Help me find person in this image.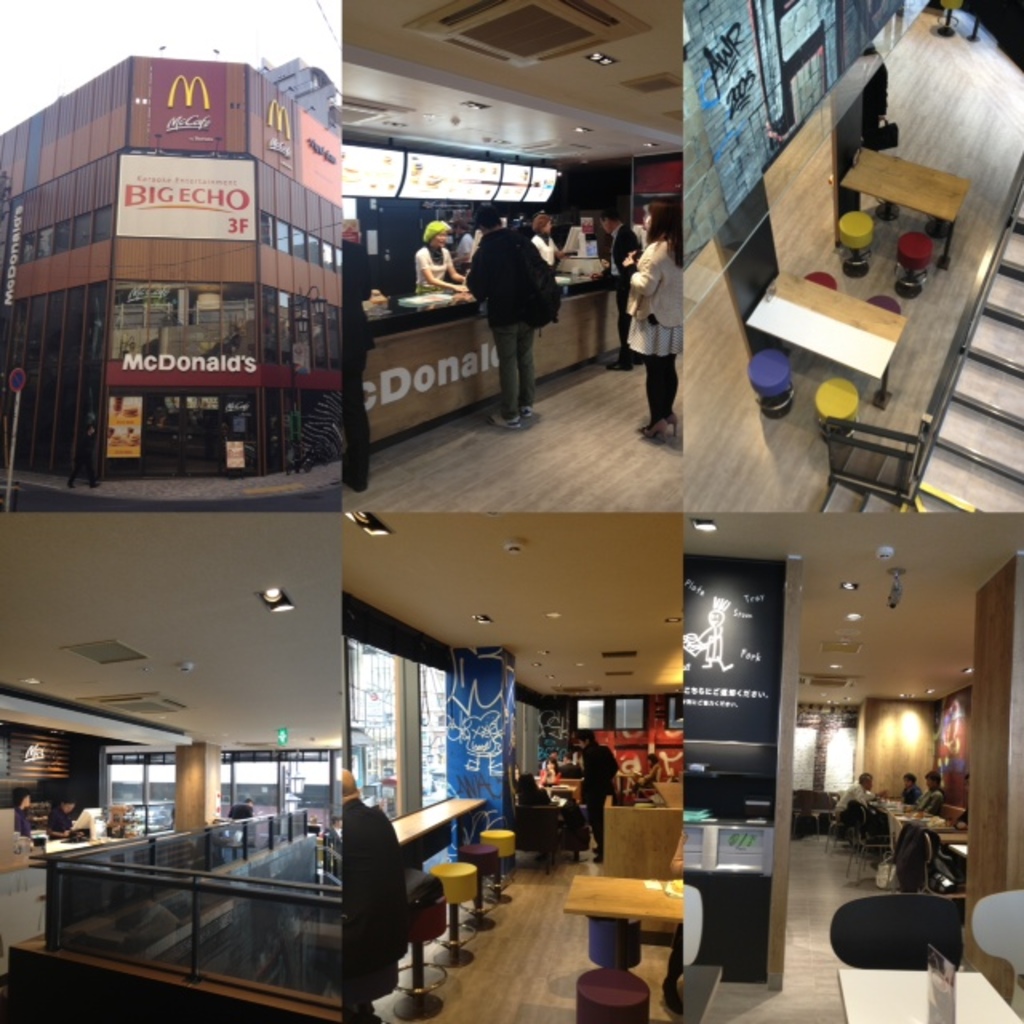
Found it: 899/771/922/803.
